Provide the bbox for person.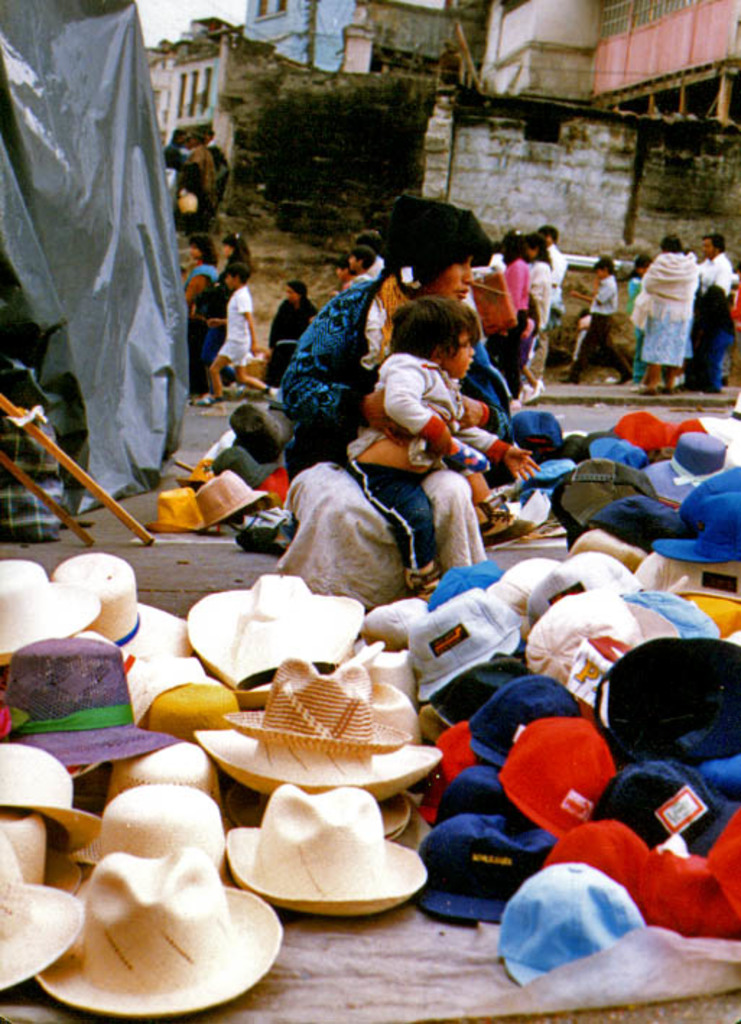
{"x1": 266, "y1": 270, "x2": 318, "y2": 384}.
